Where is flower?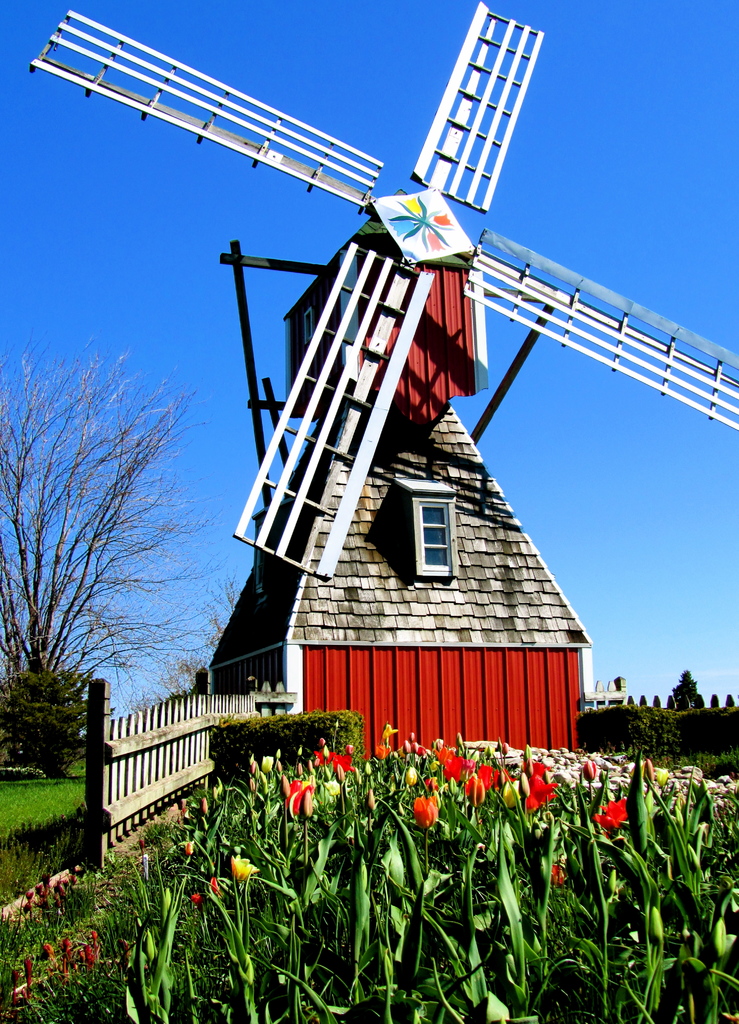
<region>540, 861, 562, 882</region>.
